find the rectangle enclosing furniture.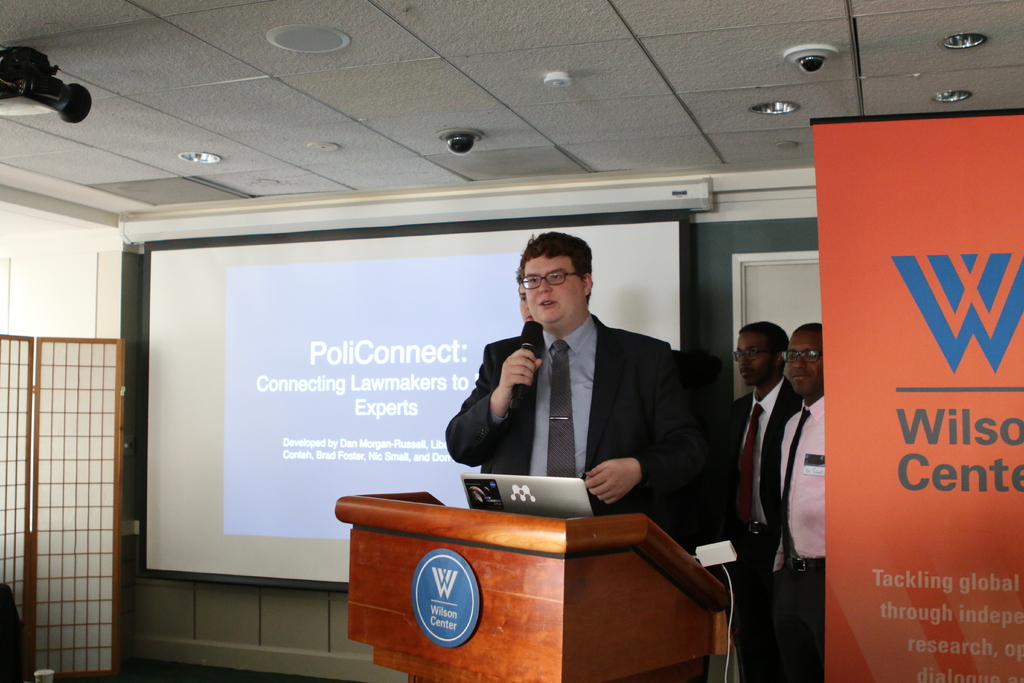
[left=335, top=488, right=735, bottom=682].
